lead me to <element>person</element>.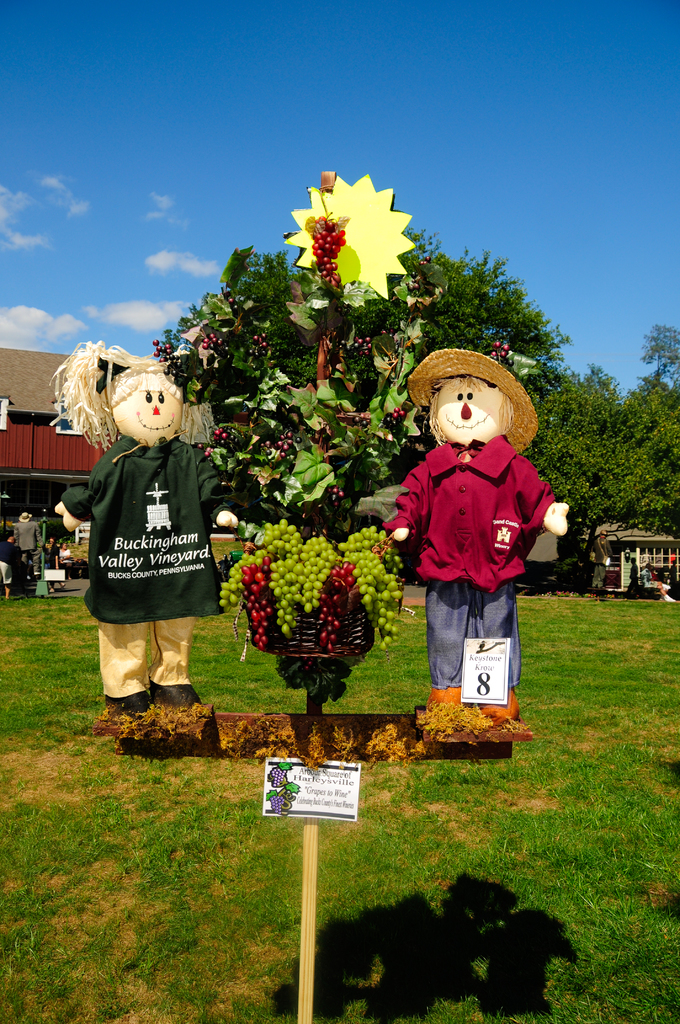
Lead to [49, 337, 245, 717].
